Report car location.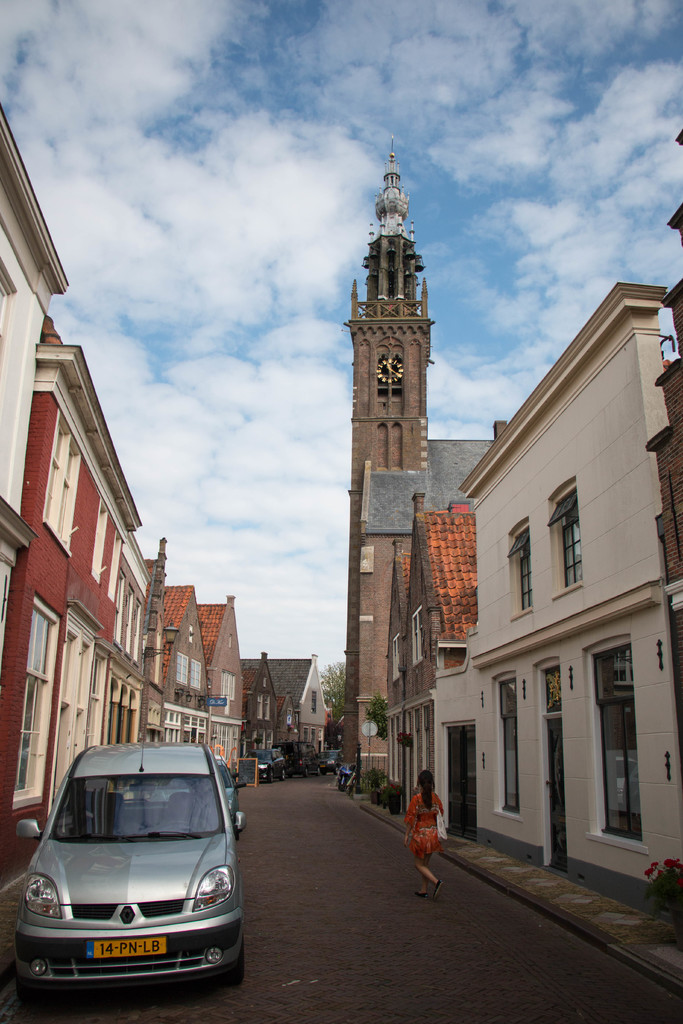
Report: <bbox>7, 753, 252, 1009</bbox>.
